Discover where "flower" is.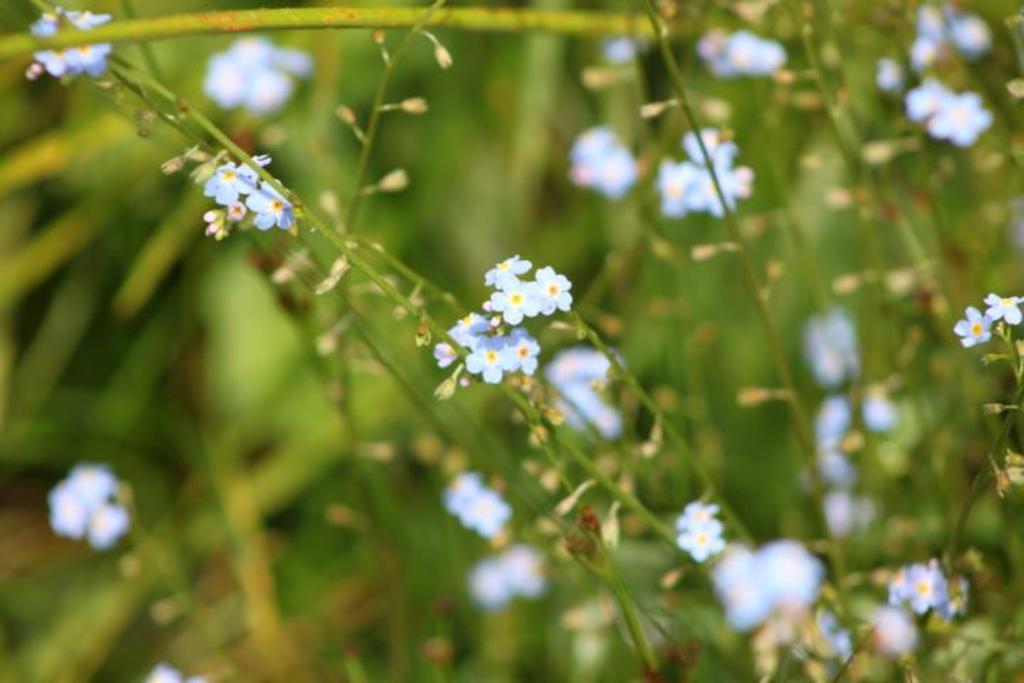
Discovered at x1=48 y1=485 x2=90 y2=538.
